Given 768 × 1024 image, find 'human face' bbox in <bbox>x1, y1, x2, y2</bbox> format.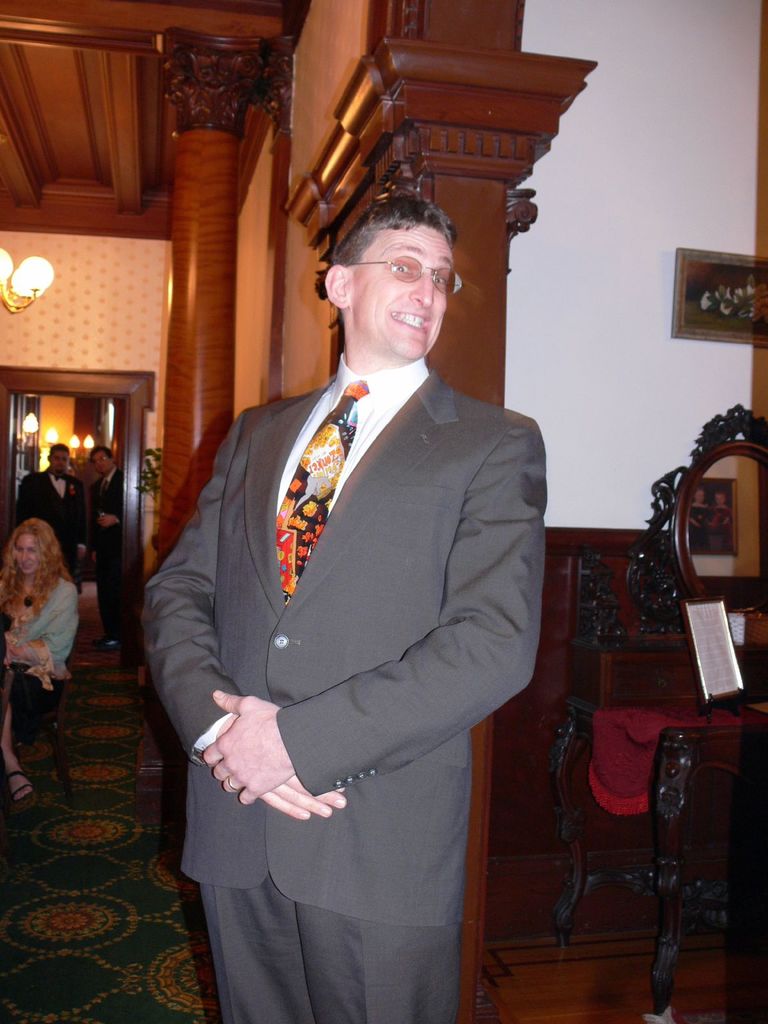
<bbox>348, 216, 451, 355</bbox>.
